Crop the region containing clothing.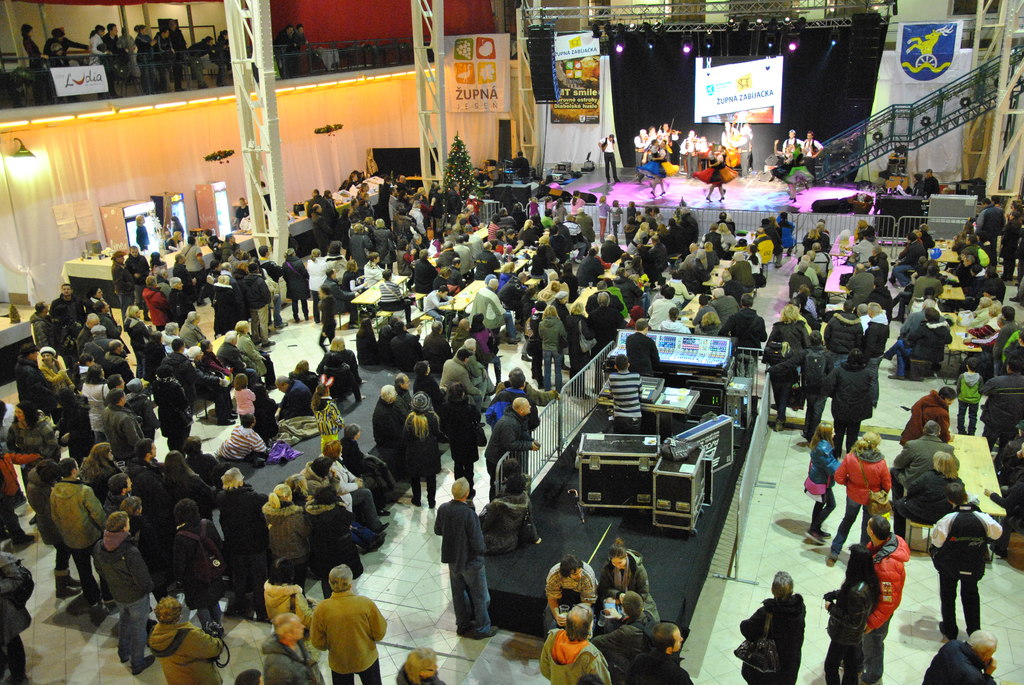
Crop region: l=484, t=403, r=528, b=489.
